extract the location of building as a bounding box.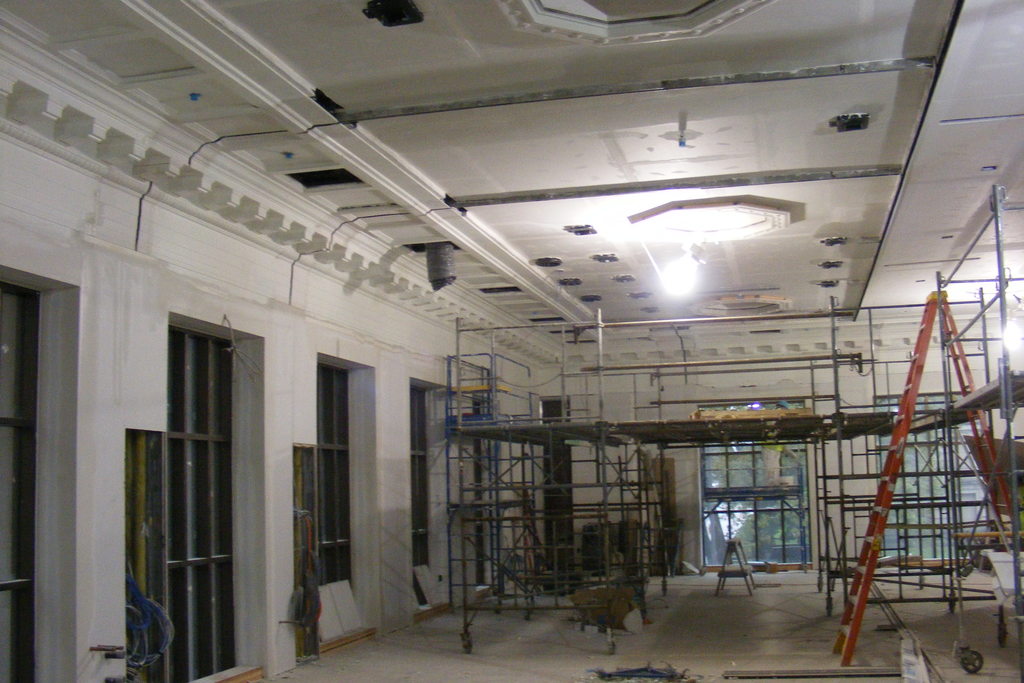
BBox(0, 0, 1023, 682).
